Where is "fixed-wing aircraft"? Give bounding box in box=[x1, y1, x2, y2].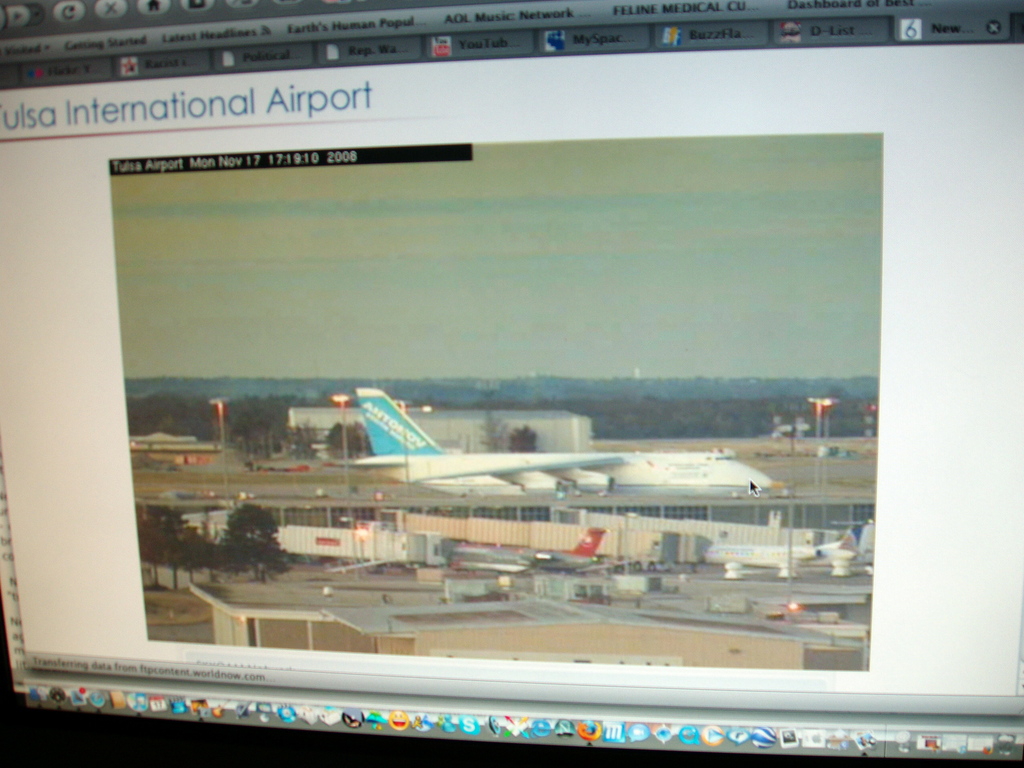
box=[444, 522, 607, 565].
